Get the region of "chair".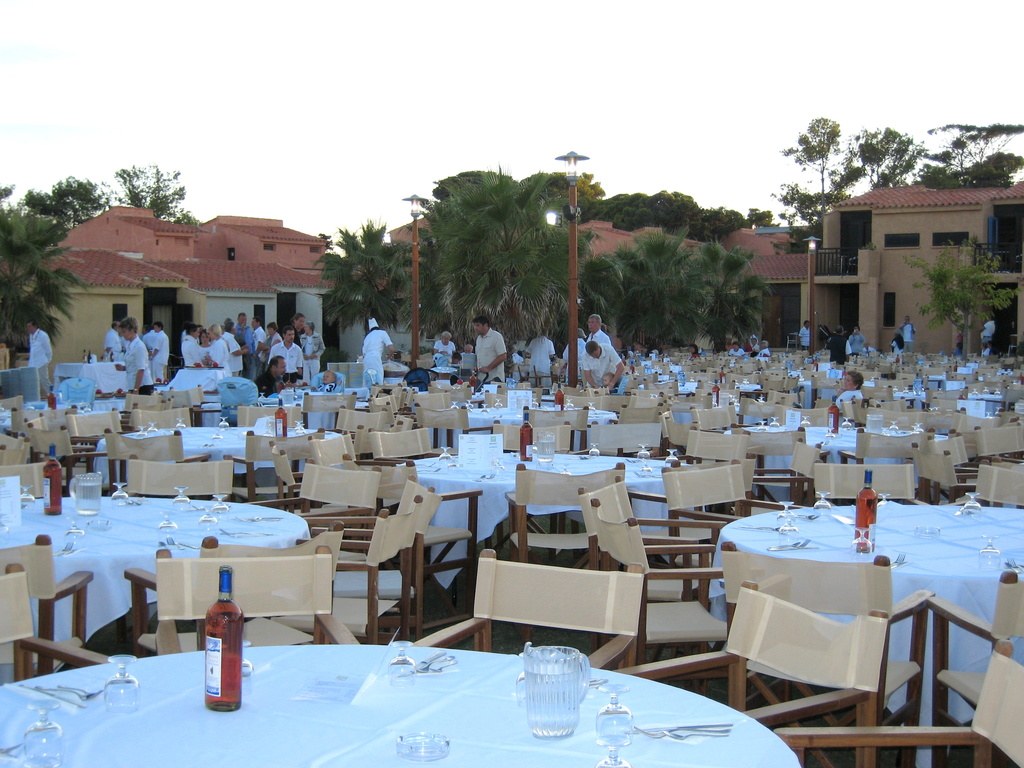
x1=228 y1=428 x2=328 y2=516.
